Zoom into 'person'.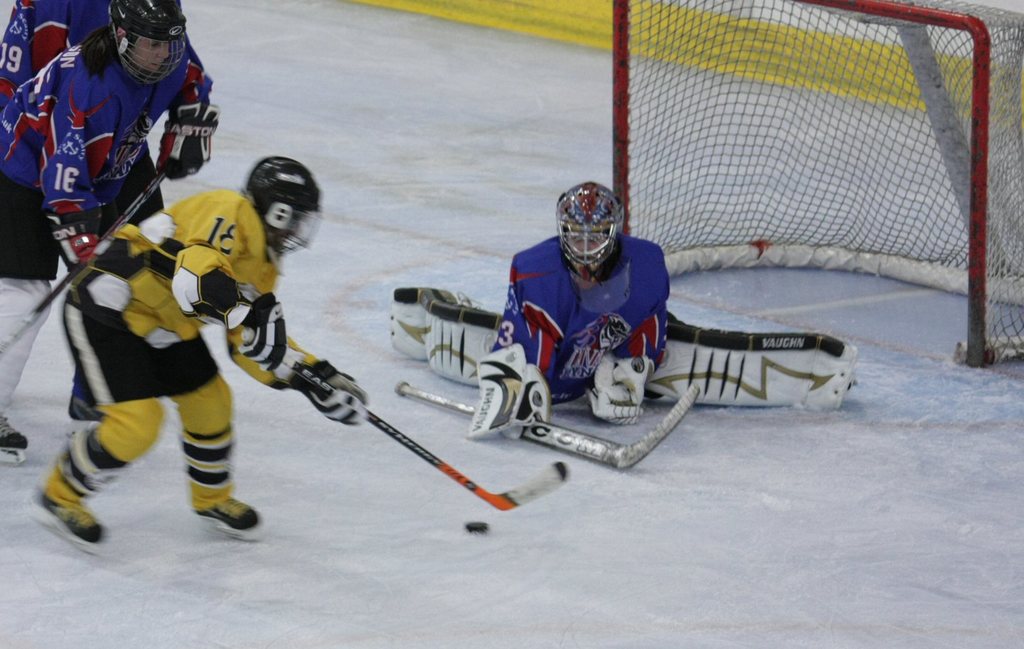
Zoom target: left=25, top=158, right=369, bottom=563.
